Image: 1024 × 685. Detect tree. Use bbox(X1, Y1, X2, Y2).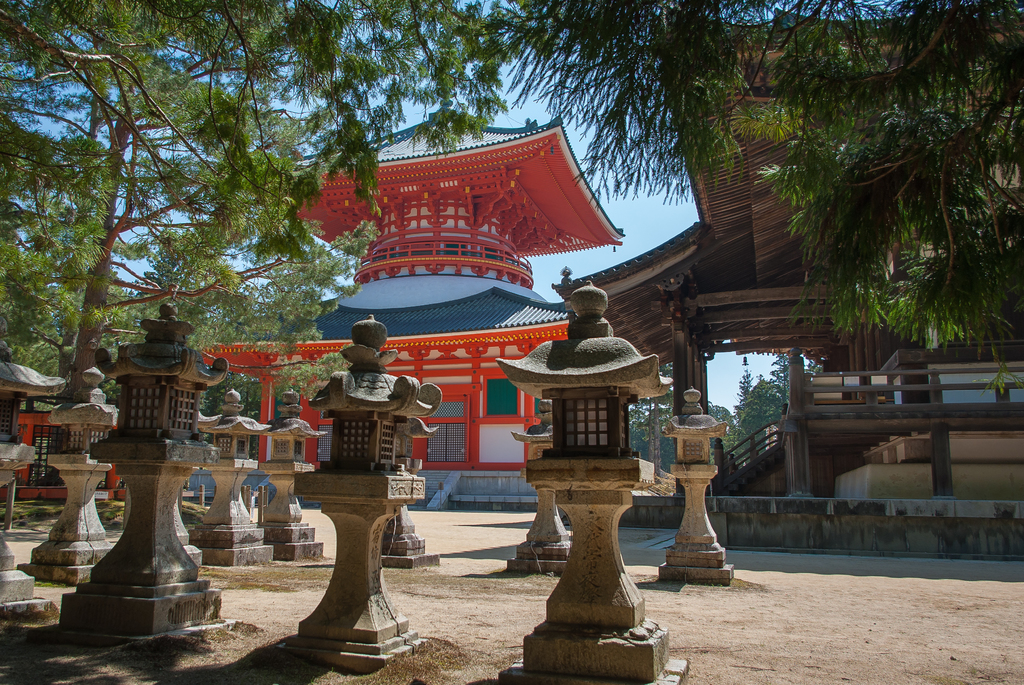
bbox(0, 0, 508, 484).
